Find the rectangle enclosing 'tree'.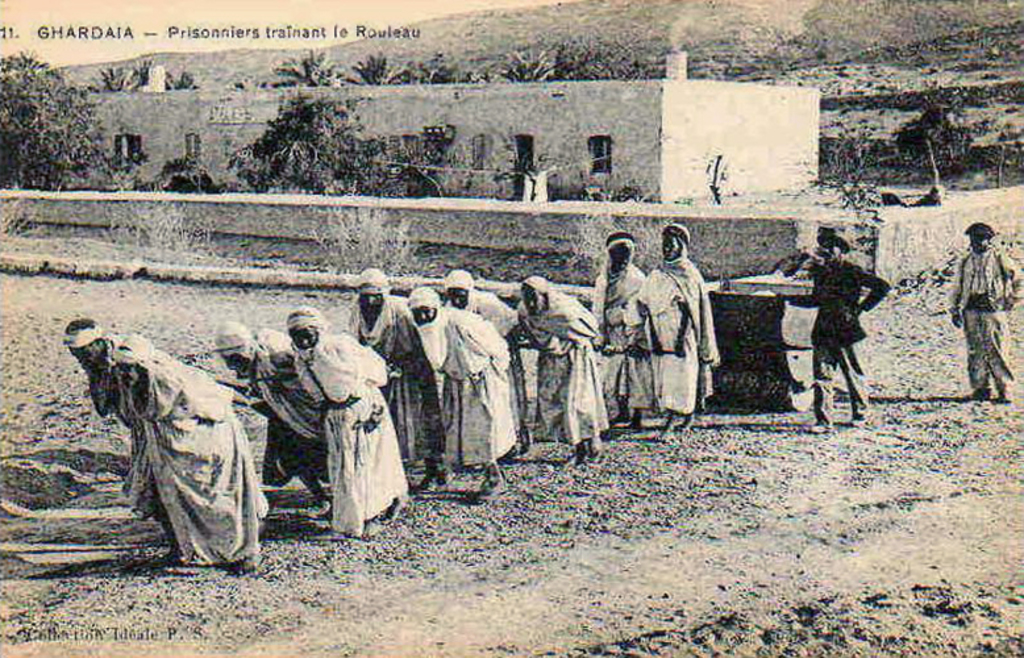
[x1=899, y1=101, x2=969, y2=199].
